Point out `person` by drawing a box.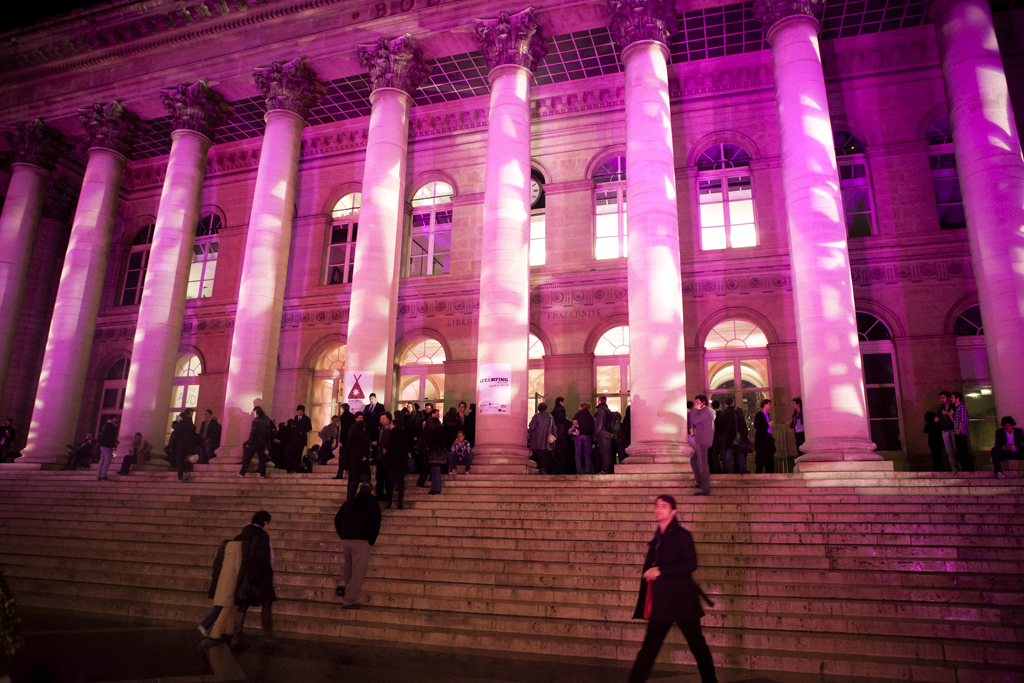
x1=725 y1=406 x2=749 y2=467.
